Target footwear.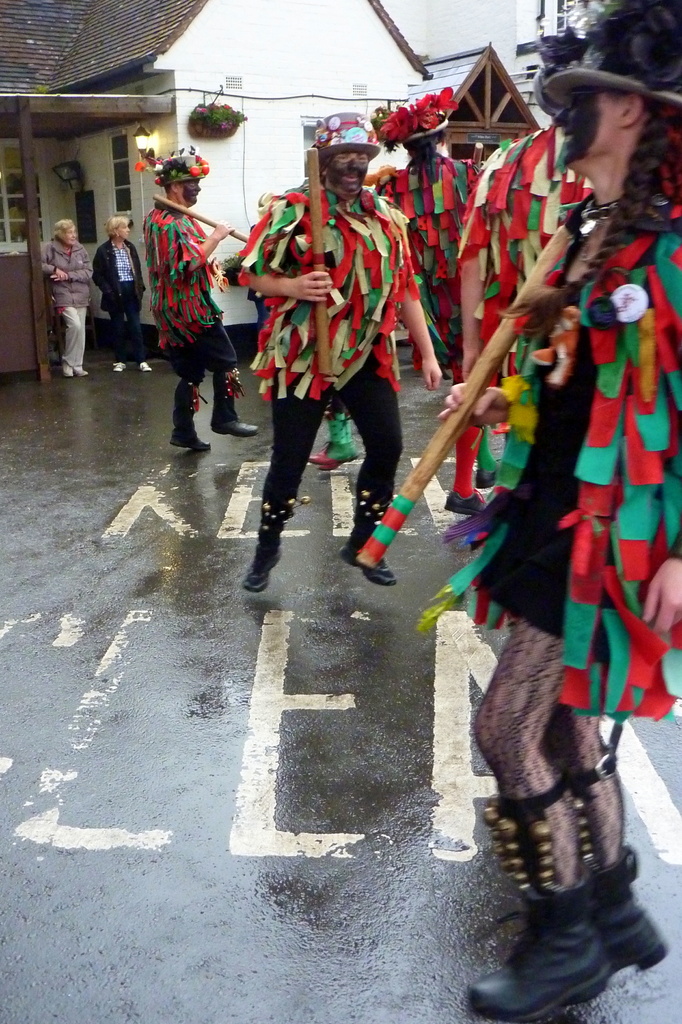
Target region: region(62, 362, 72, 377).
